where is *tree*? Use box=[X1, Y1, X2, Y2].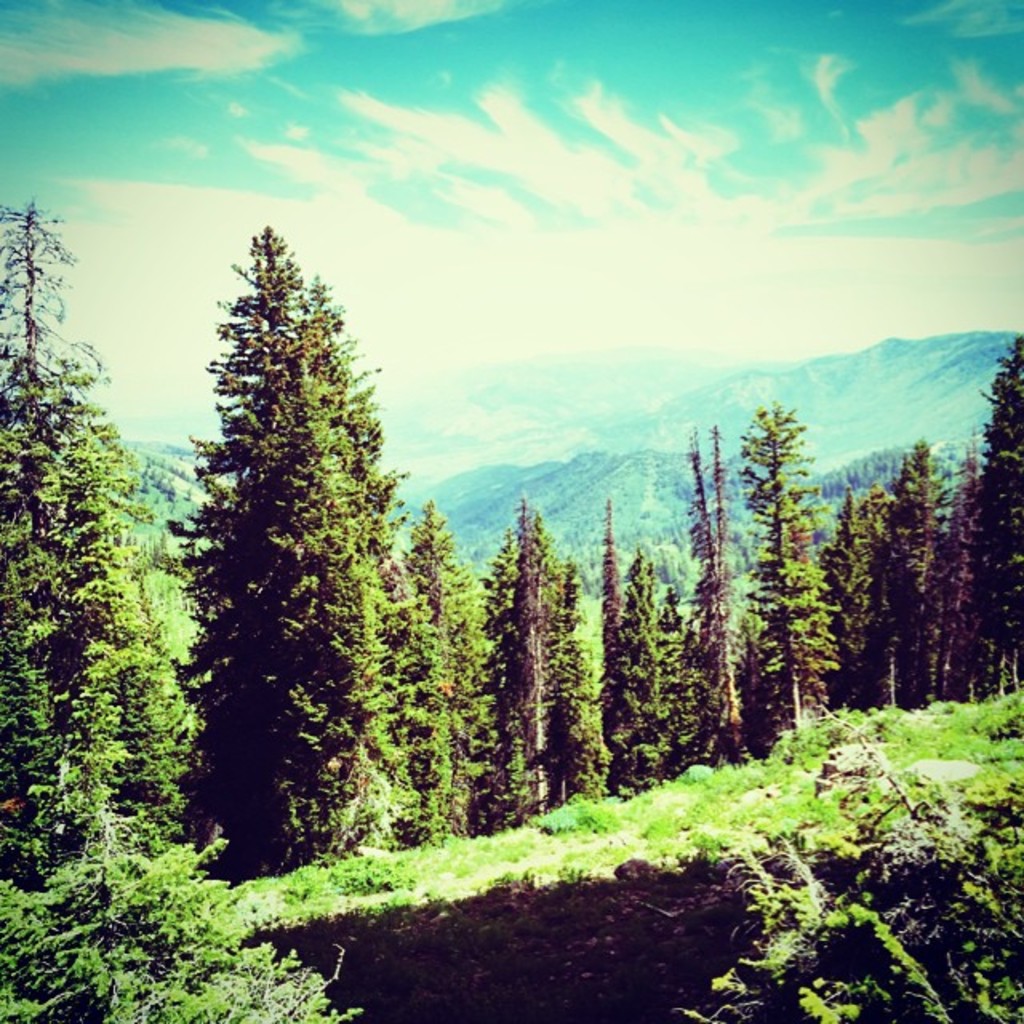
box=[0, 186, 382, 1022].
